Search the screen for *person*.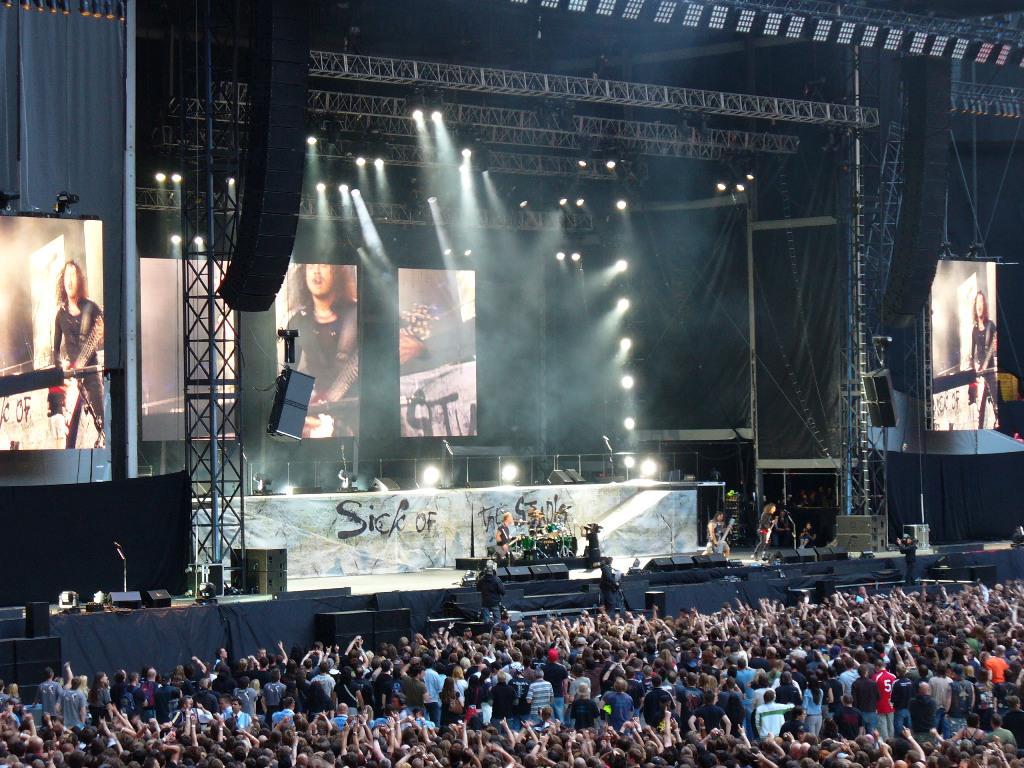
Found at 285,264,359,439.
